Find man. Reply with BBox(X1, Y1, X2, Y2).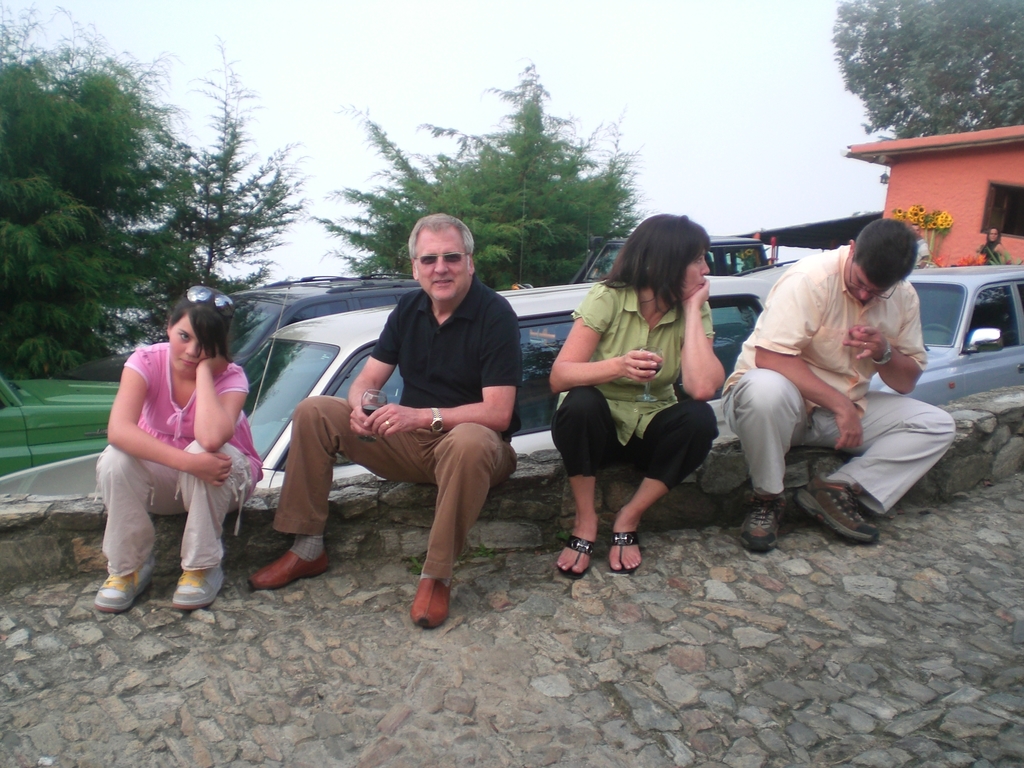
BBox(244, 217, 520, 629).
